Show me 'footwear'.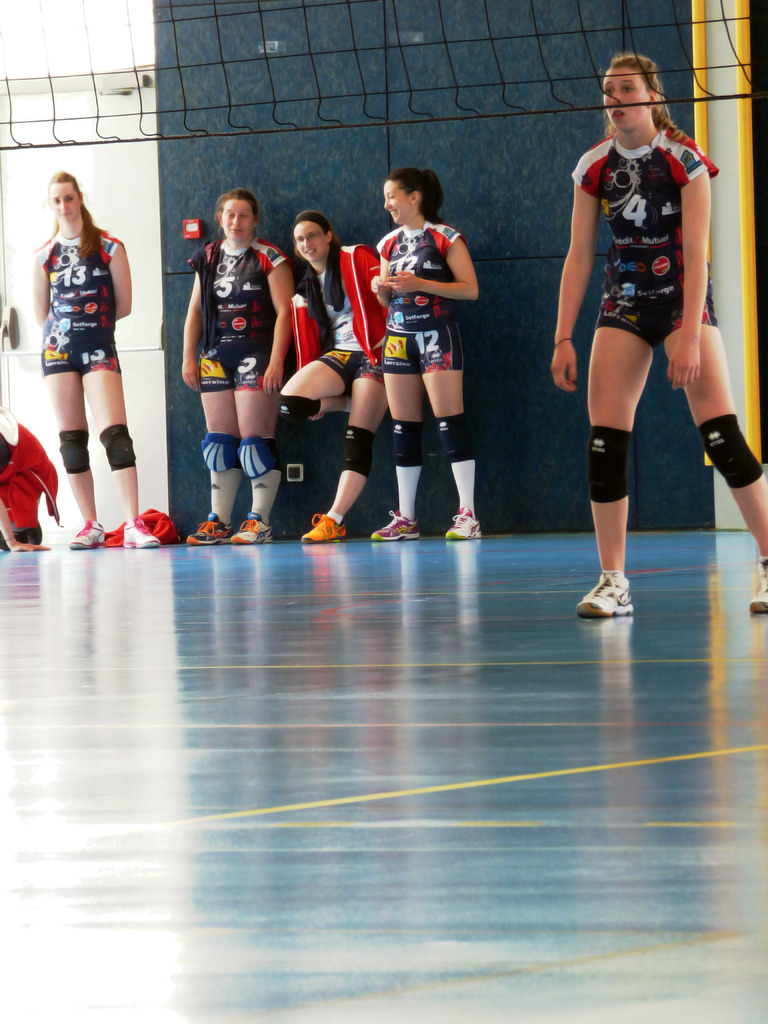
'footwear' is here: x1=367, y1=511, x2=420, y2=540.
